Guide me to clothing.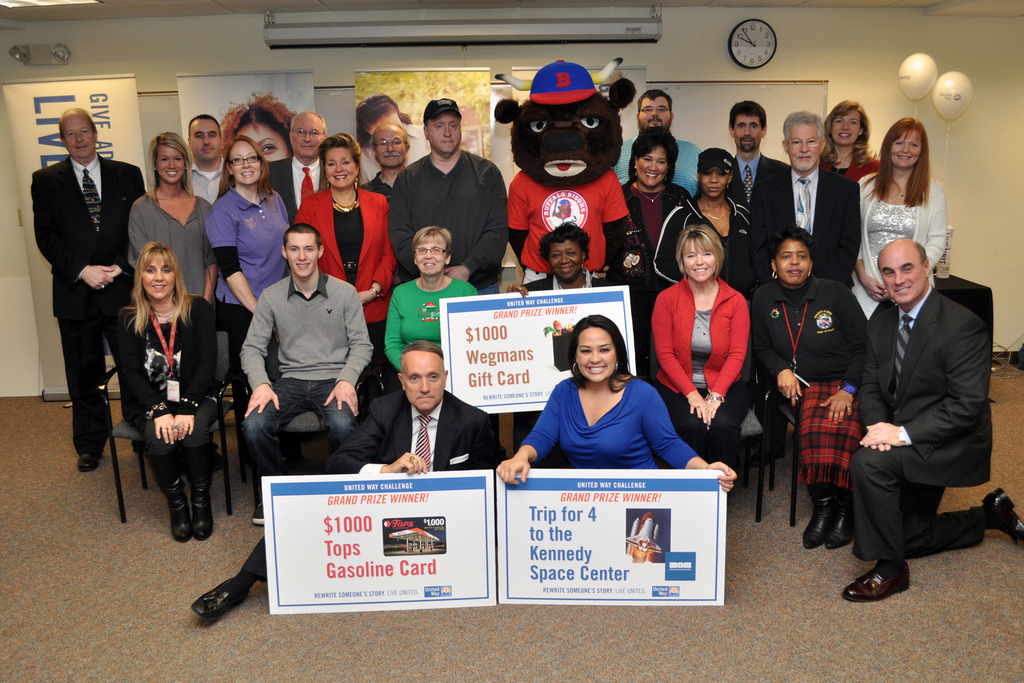
Guidance: bbox=[187, 149, 235, 211].
